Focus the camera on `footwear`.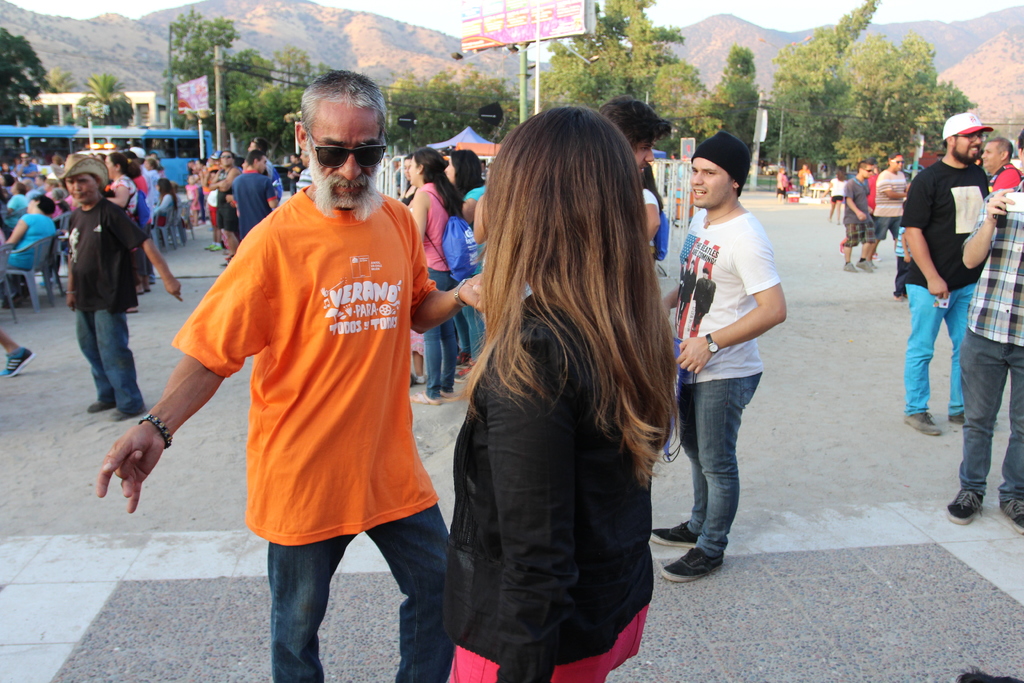
Focus region: detection(662, 543, 725, 584).
